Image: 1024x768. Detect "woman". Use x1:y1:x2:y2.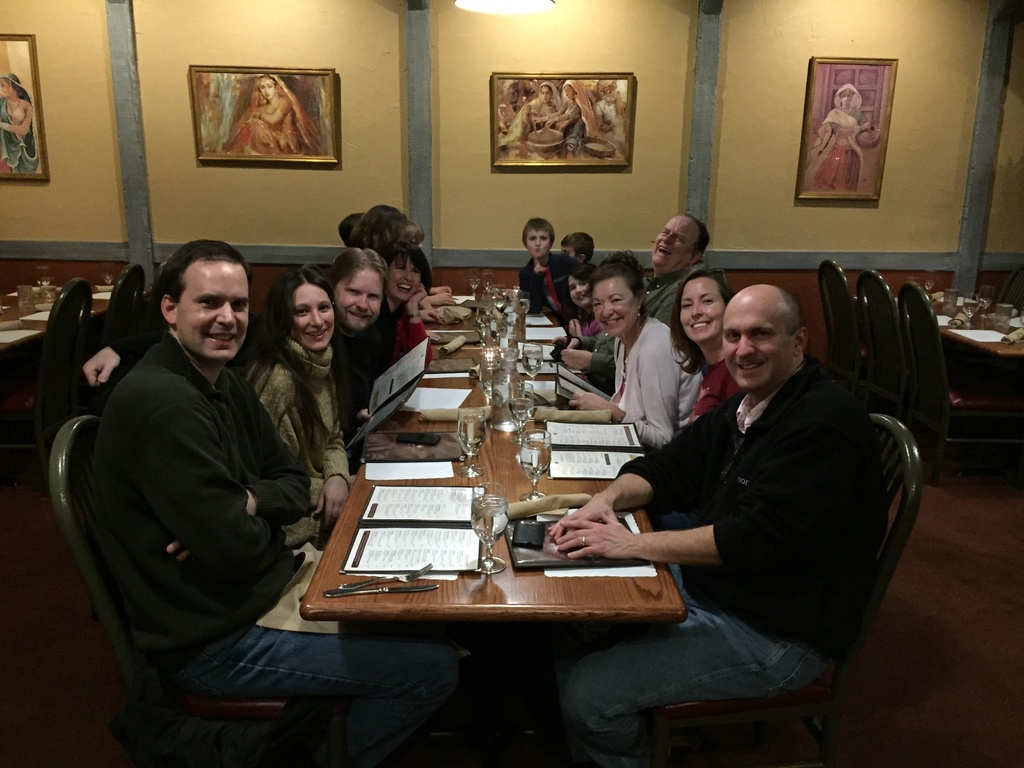
546:79:589:150.
